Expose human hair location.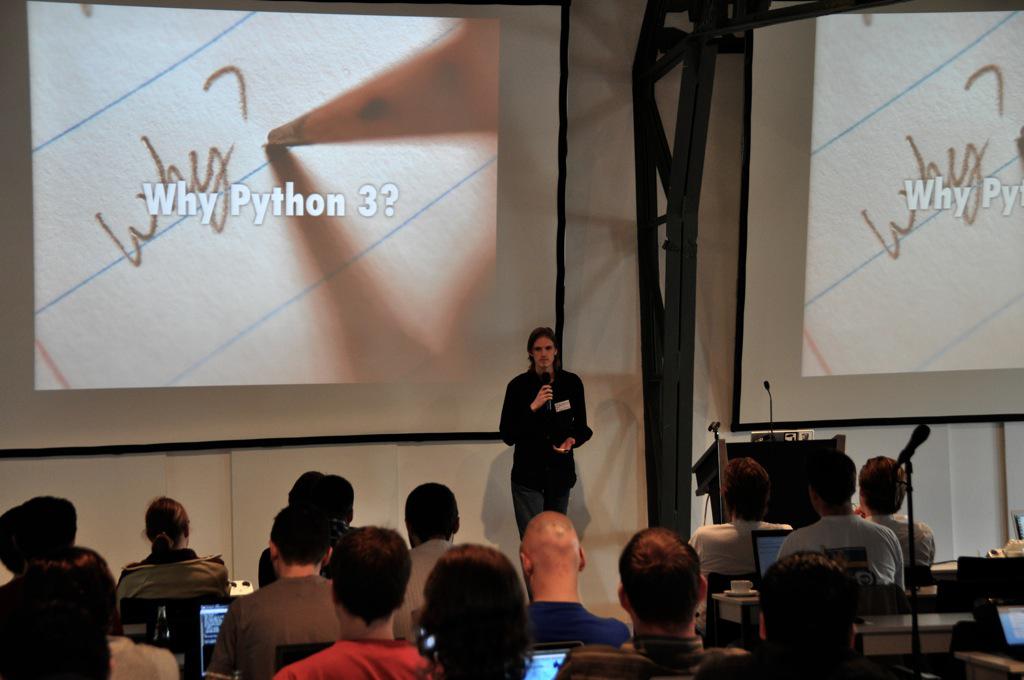
Exposed at rect(325, 474, 356, 527).
